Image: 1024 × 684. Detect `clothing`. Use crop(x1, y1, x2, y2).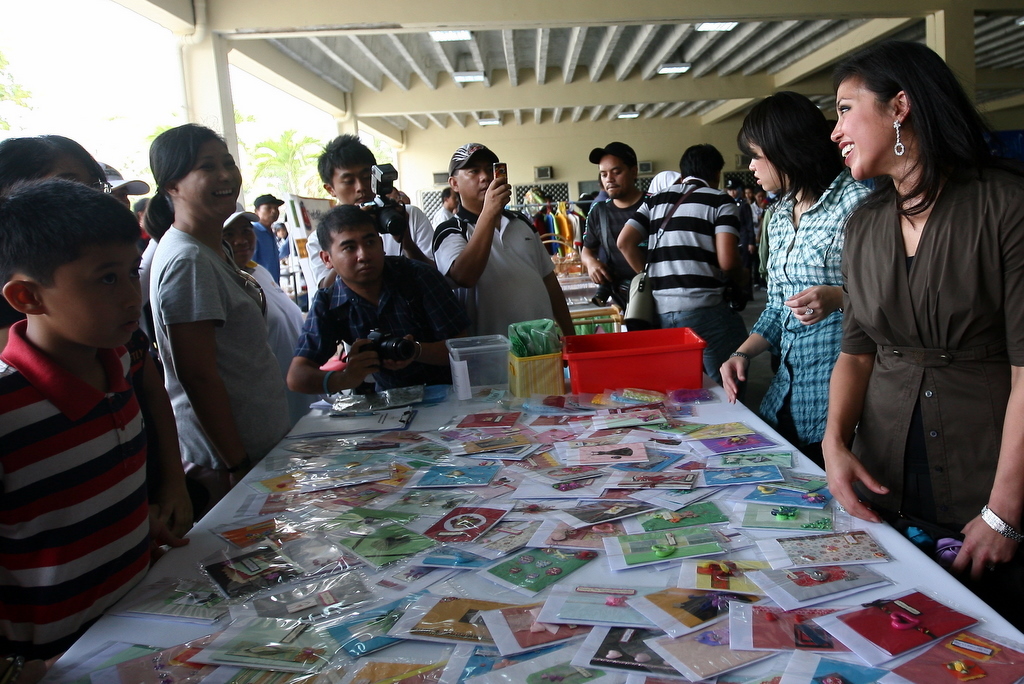
crop(278, 254, 504, 399).
